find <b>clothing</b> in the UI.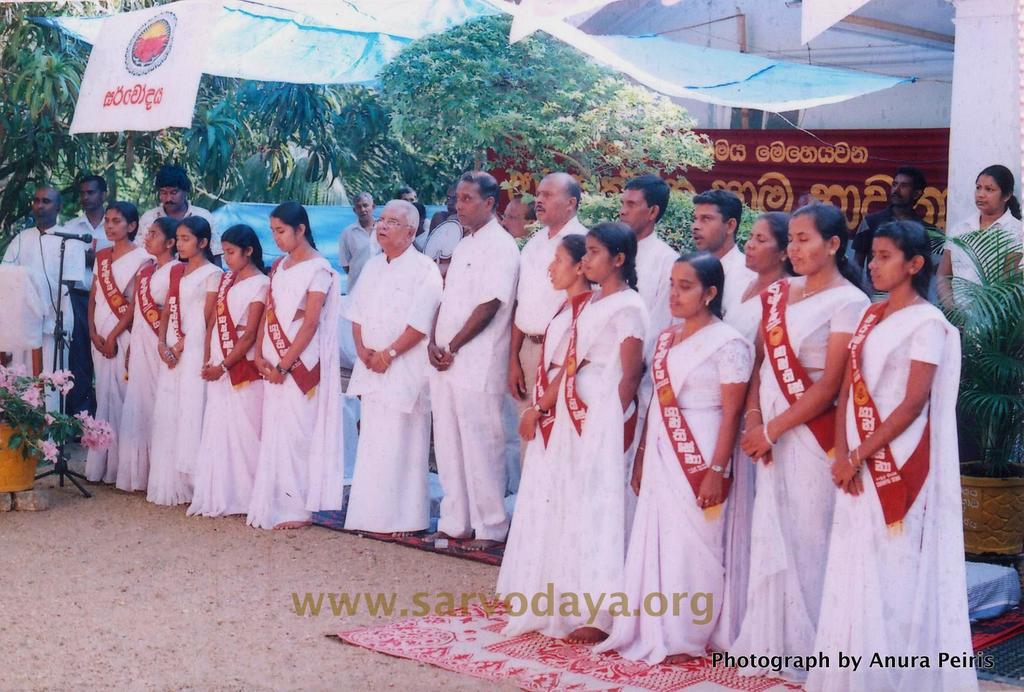
UI element at l=168, t=270, r=278, b=517.
